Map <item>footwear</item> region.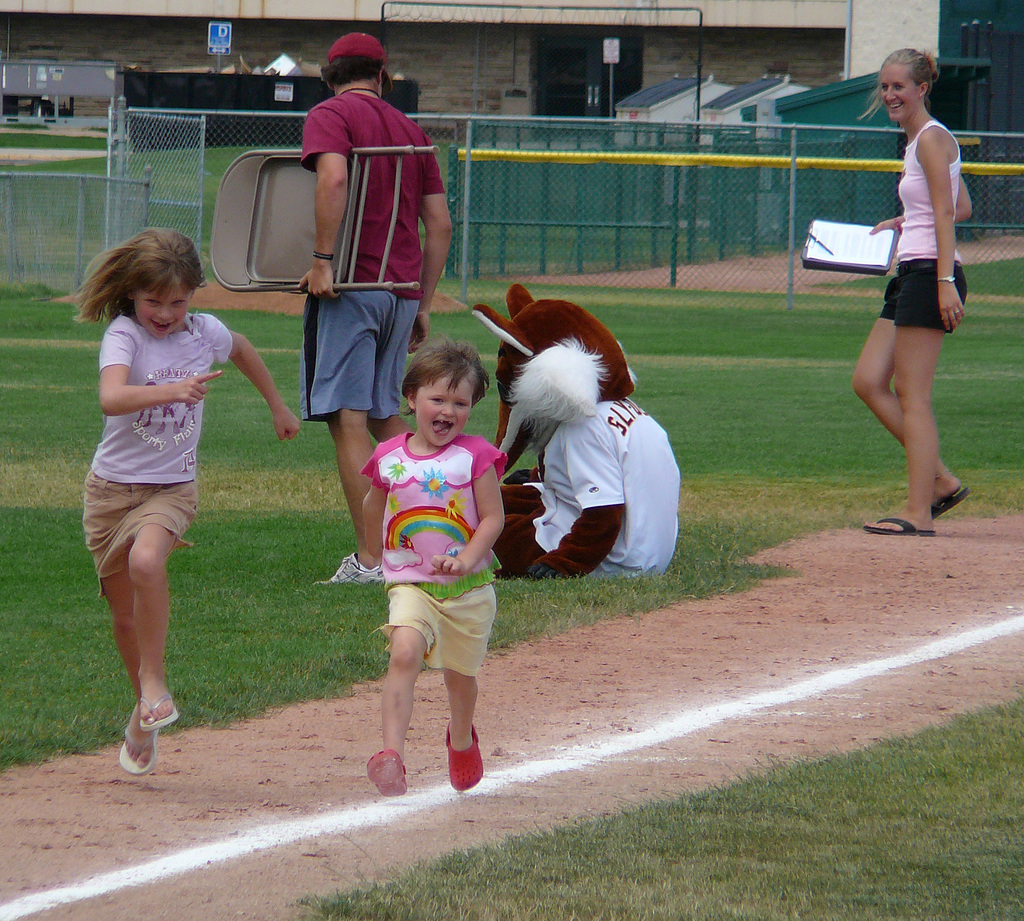
Mapped to 440,721,484,794.
